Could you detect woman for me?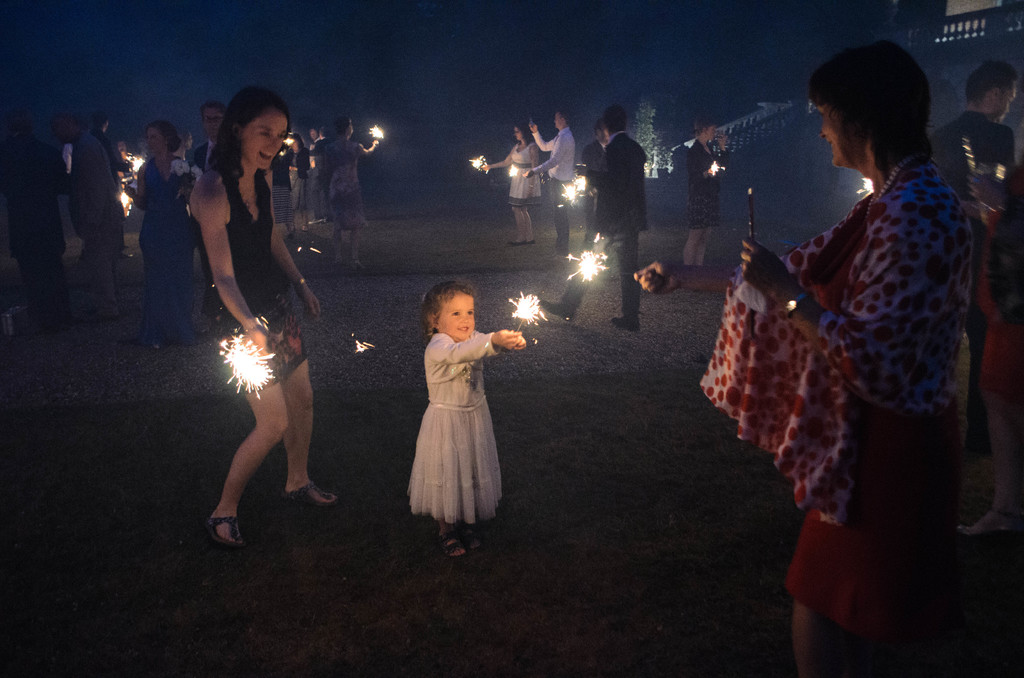
Detection result: detection(121, 124, 193, 347).
